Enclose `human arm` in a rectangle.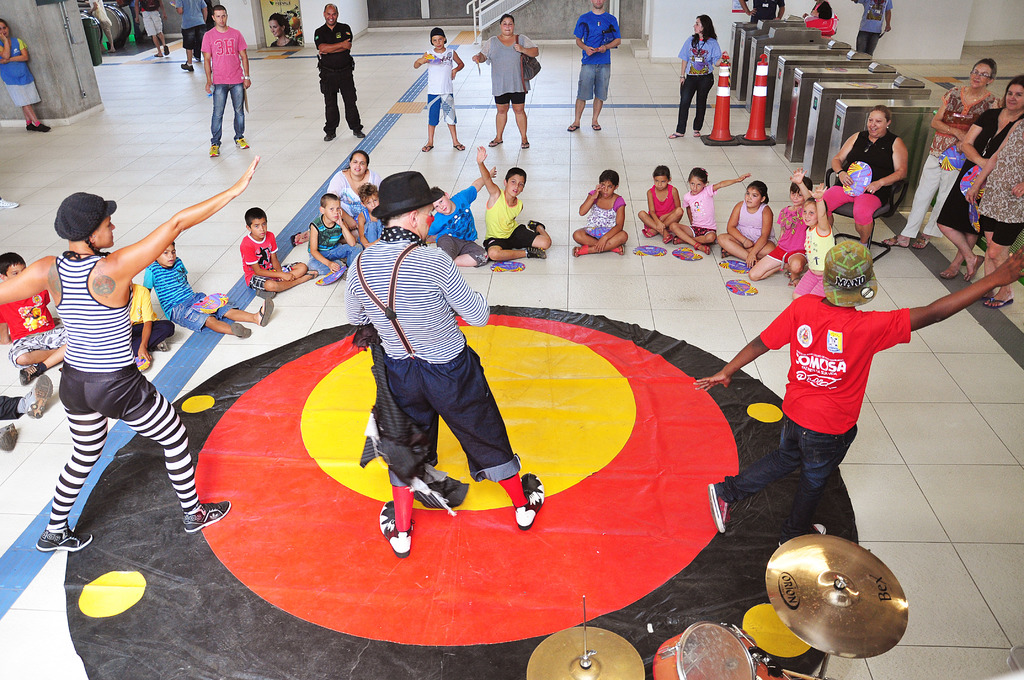
787/169/812/202.
